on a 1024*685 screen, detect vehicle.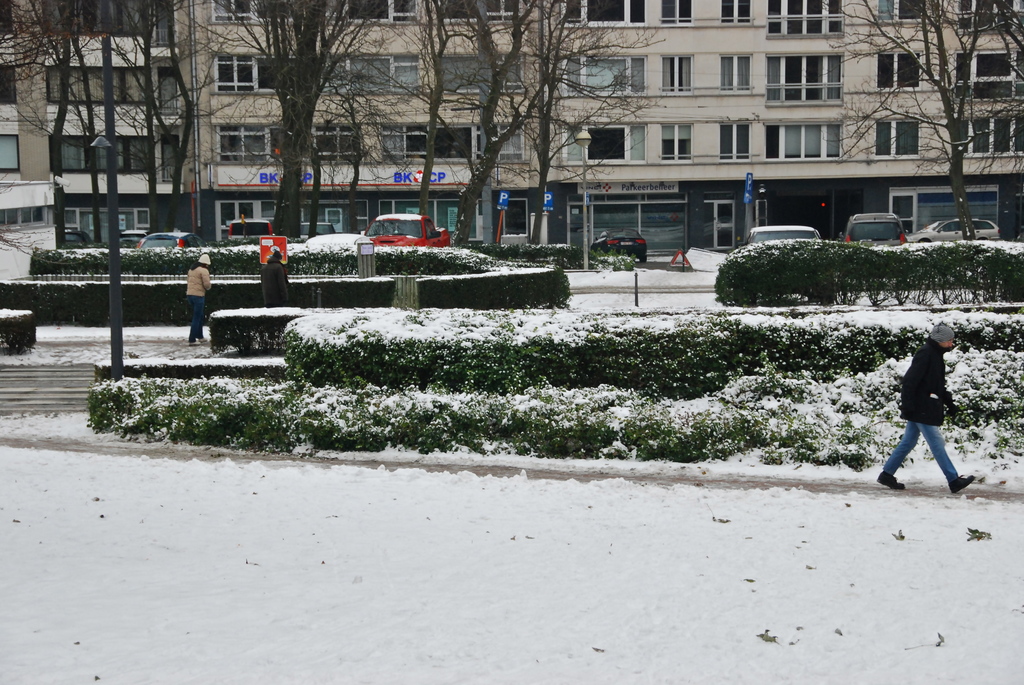
BBox(305, 221, 331, 241).
